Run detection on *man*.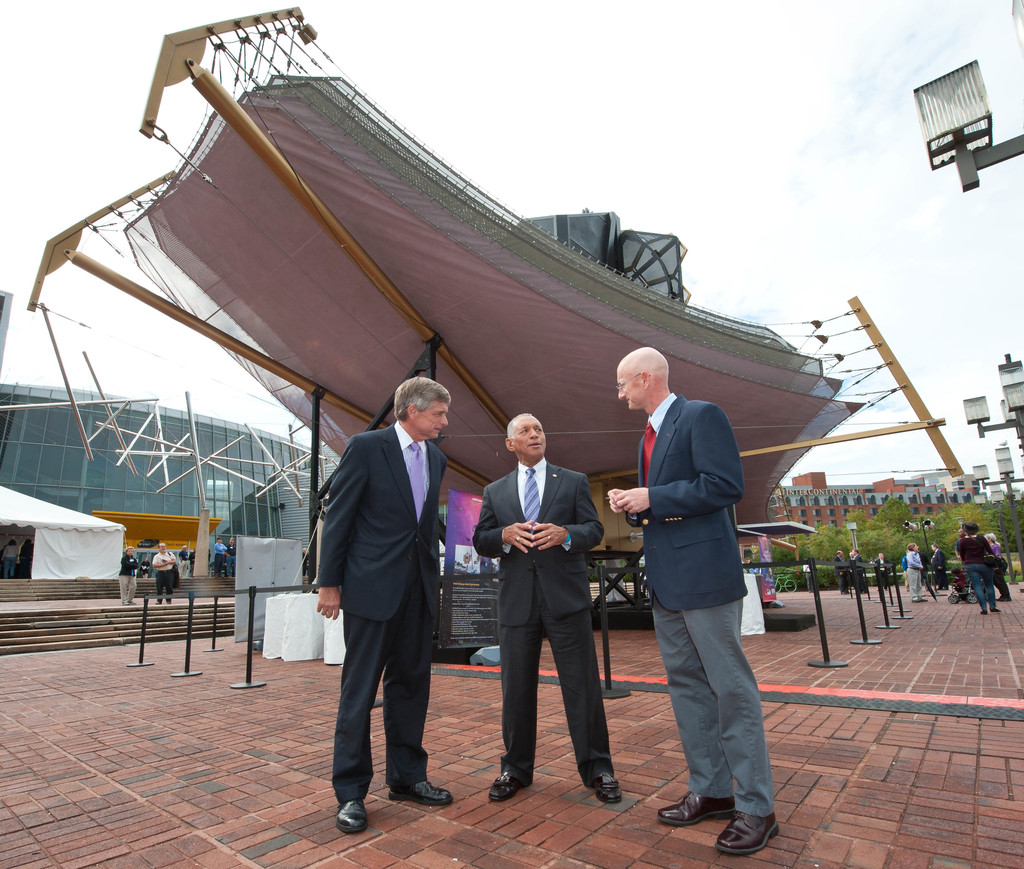
Result: <bbox>854, 548, 865, 595</bbox>.
